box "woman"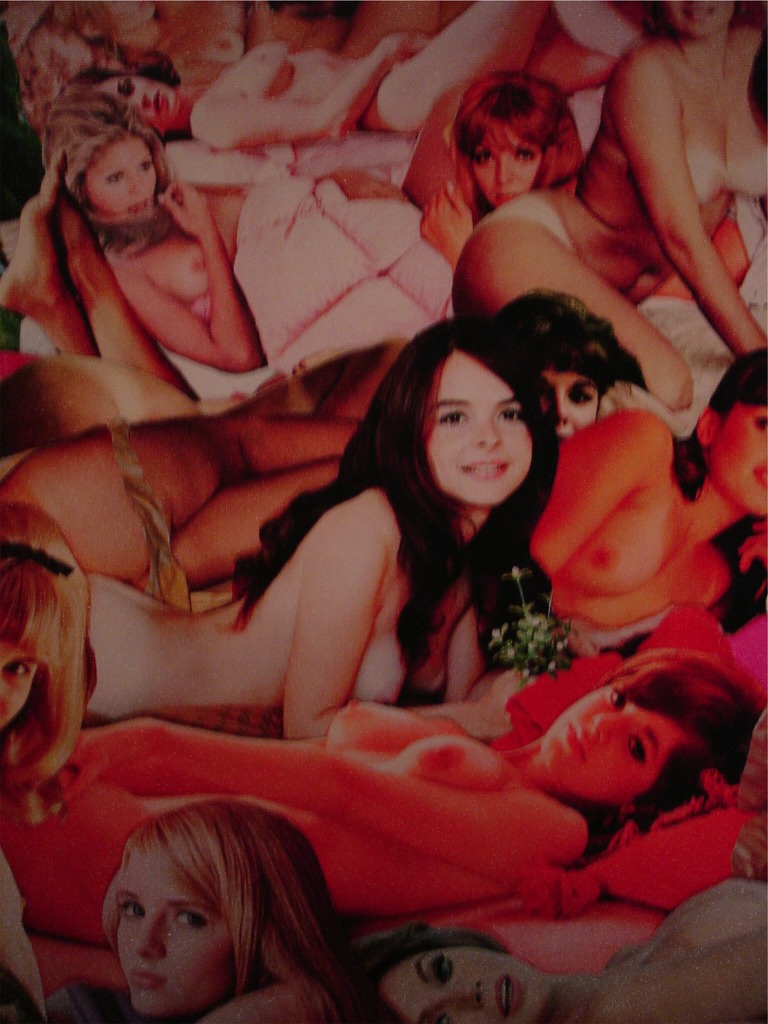
{"left": 0, "top": 287, "right": 646, "bottom": 588}
